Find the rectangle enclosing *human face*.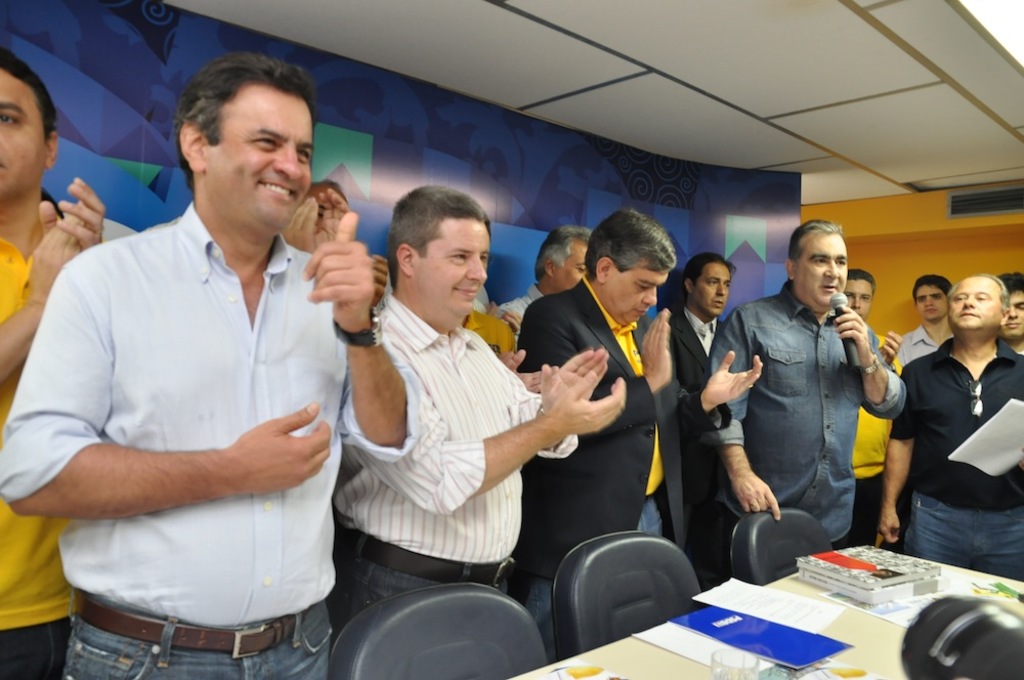
{"left": 1002, "top": 292, "right": 1023, "bottom": 334}.
